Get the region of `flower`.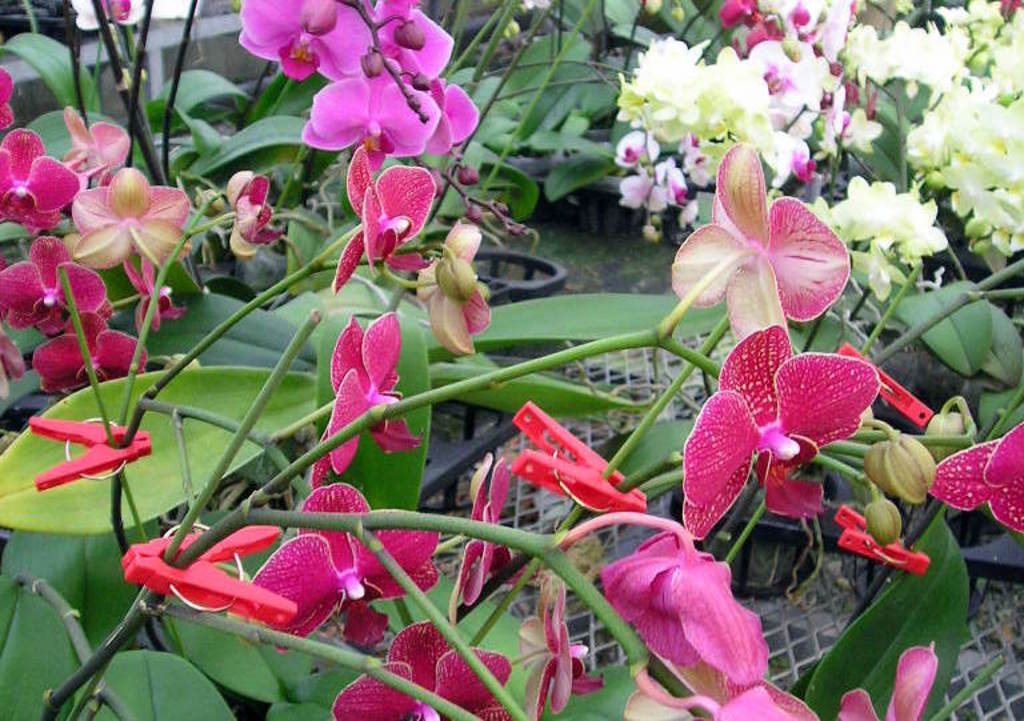
rect(929, 425, 1023, 532).
